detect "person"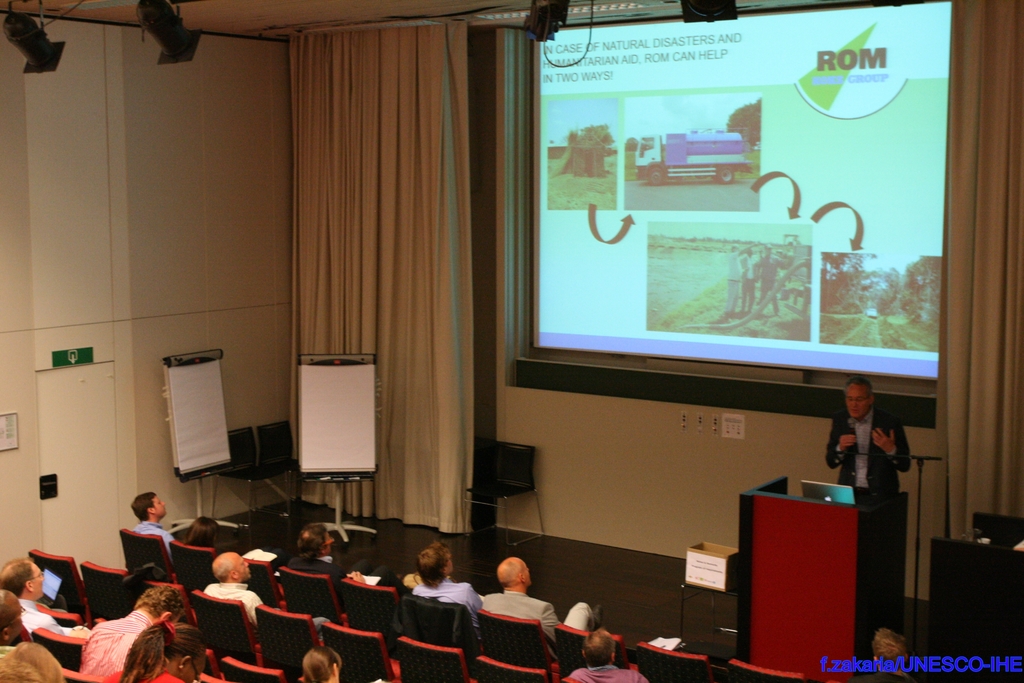
bbox=(742, 247, 763, 315)
